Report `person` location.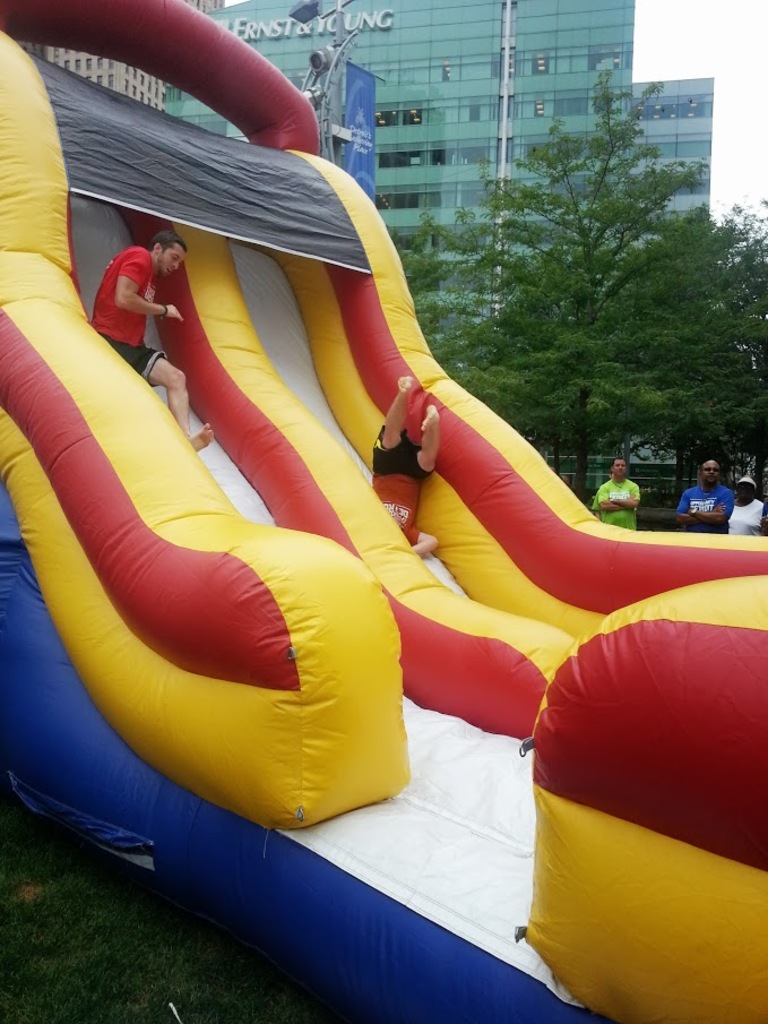
Report: [x1=590, y1=473, x2=618, y2=510].
